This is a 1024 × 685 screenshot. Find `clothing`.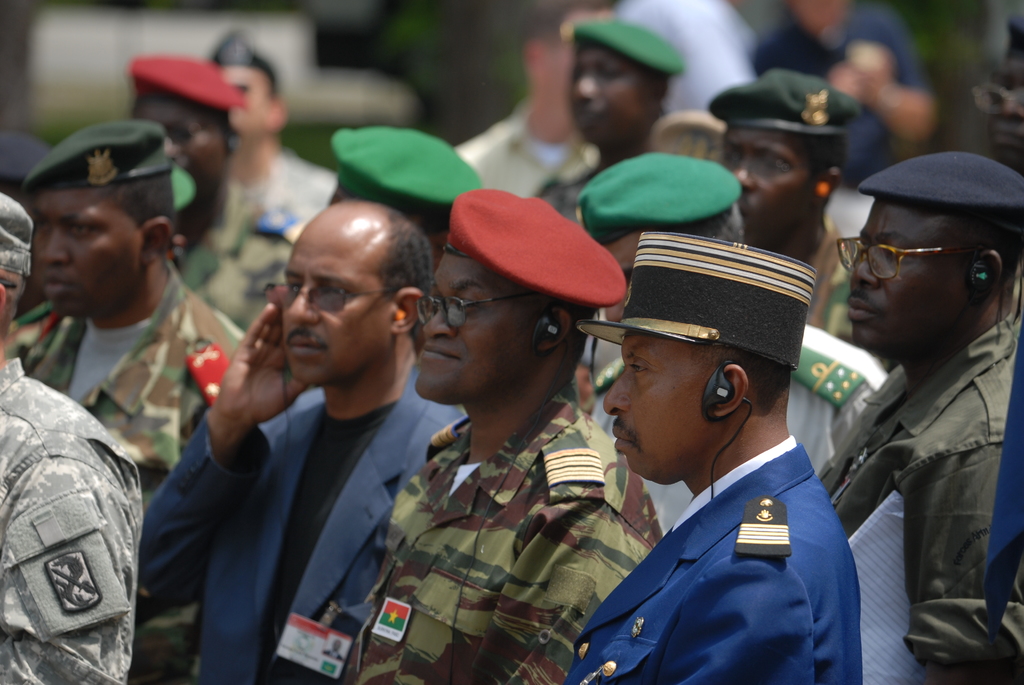
Bounding box: rect(132, 349, 465, 684).
